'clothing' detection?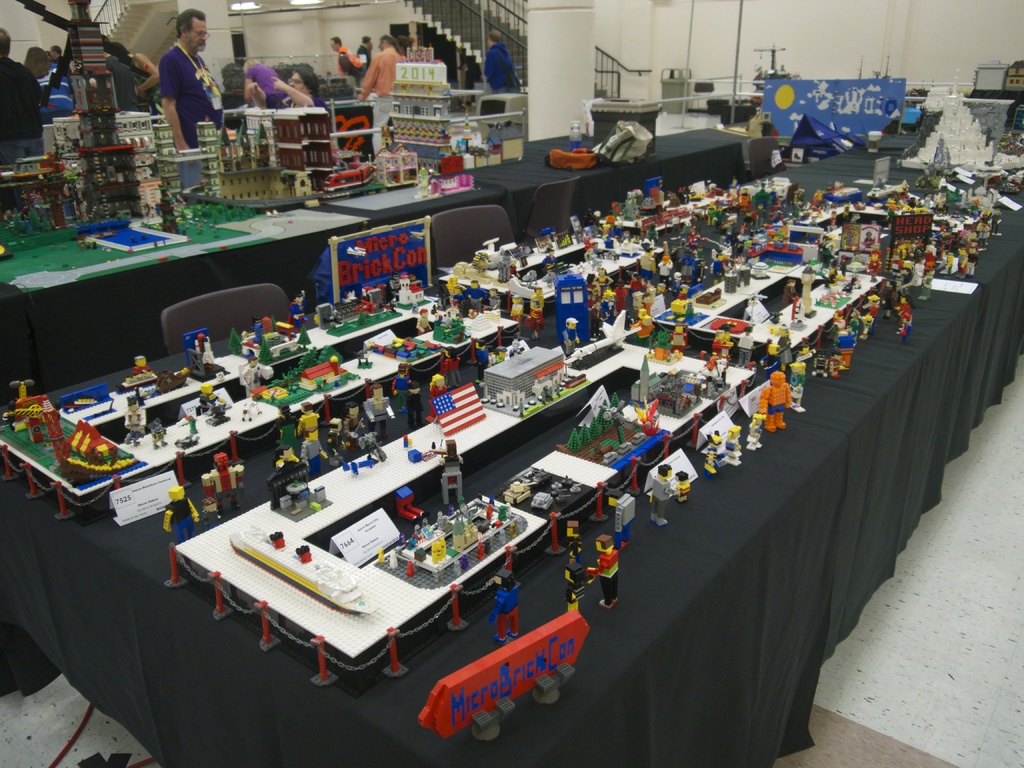
[196,396,227,406]
